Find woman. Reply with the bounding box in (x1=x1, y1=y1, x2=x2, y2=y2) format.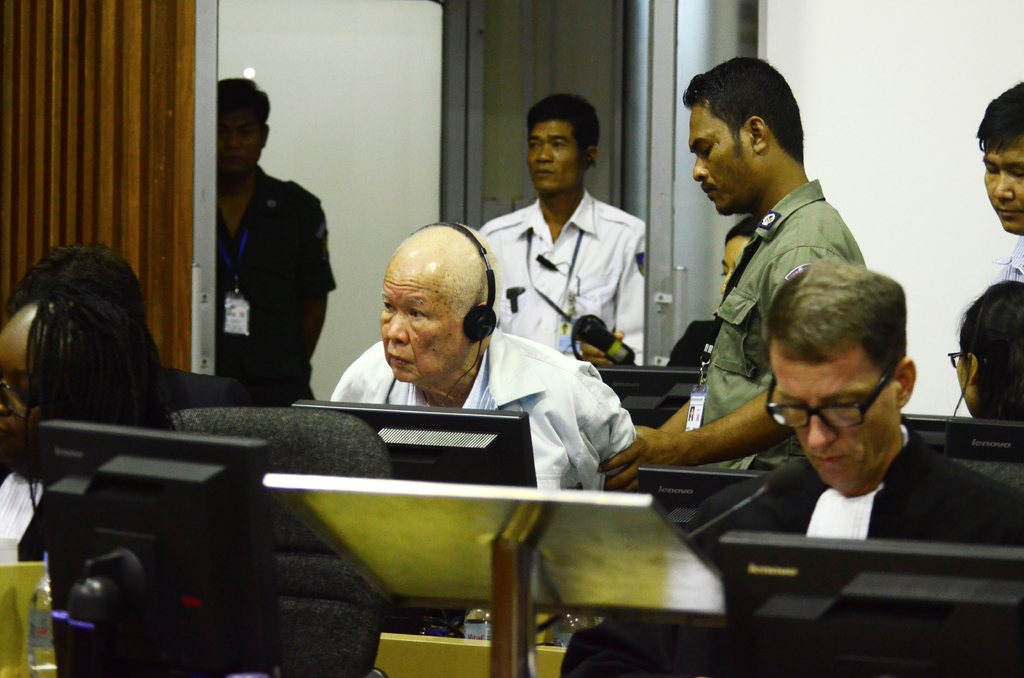
(x1=948, y1=278, x2=1023, y2=421).
